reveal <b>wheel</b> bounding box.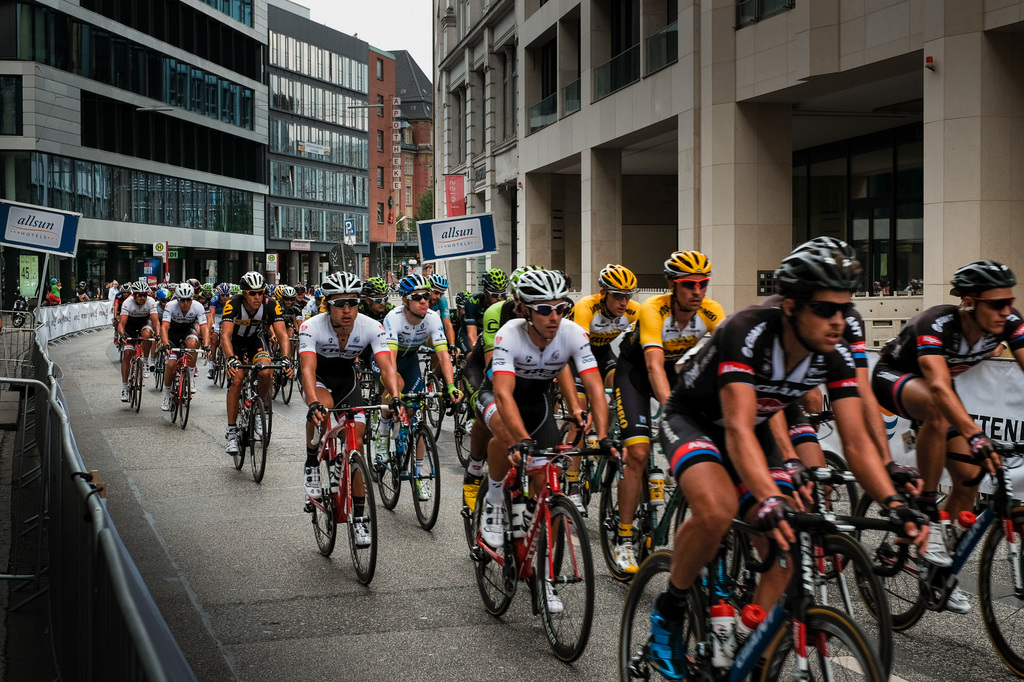
Revealed: bbox(344, 457, 374, 581).
